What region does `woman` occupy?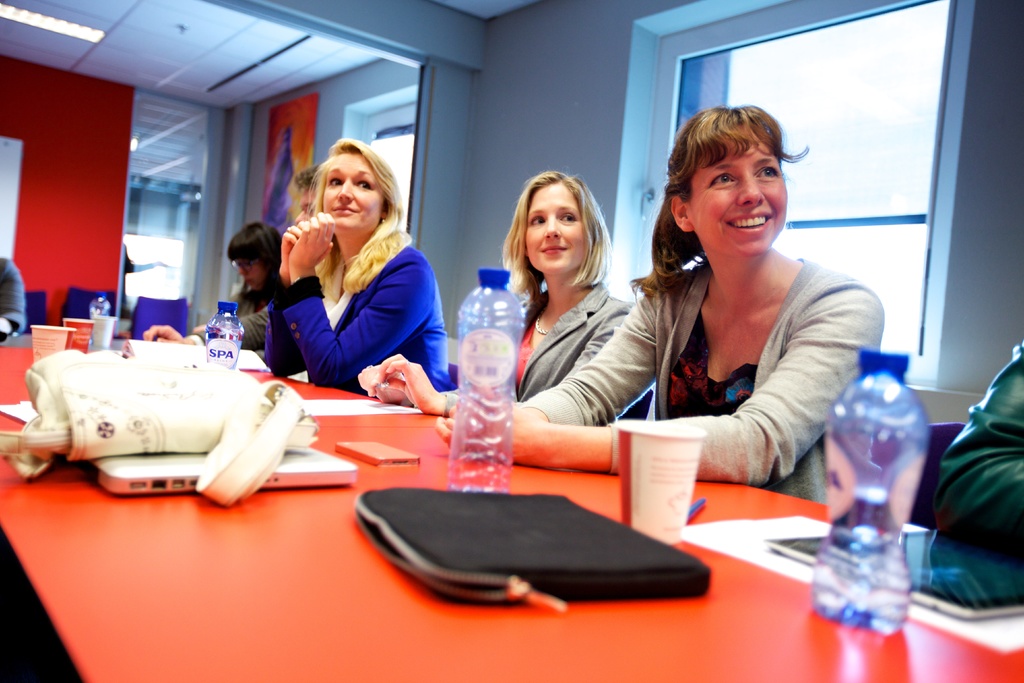
248:131:438:399.
